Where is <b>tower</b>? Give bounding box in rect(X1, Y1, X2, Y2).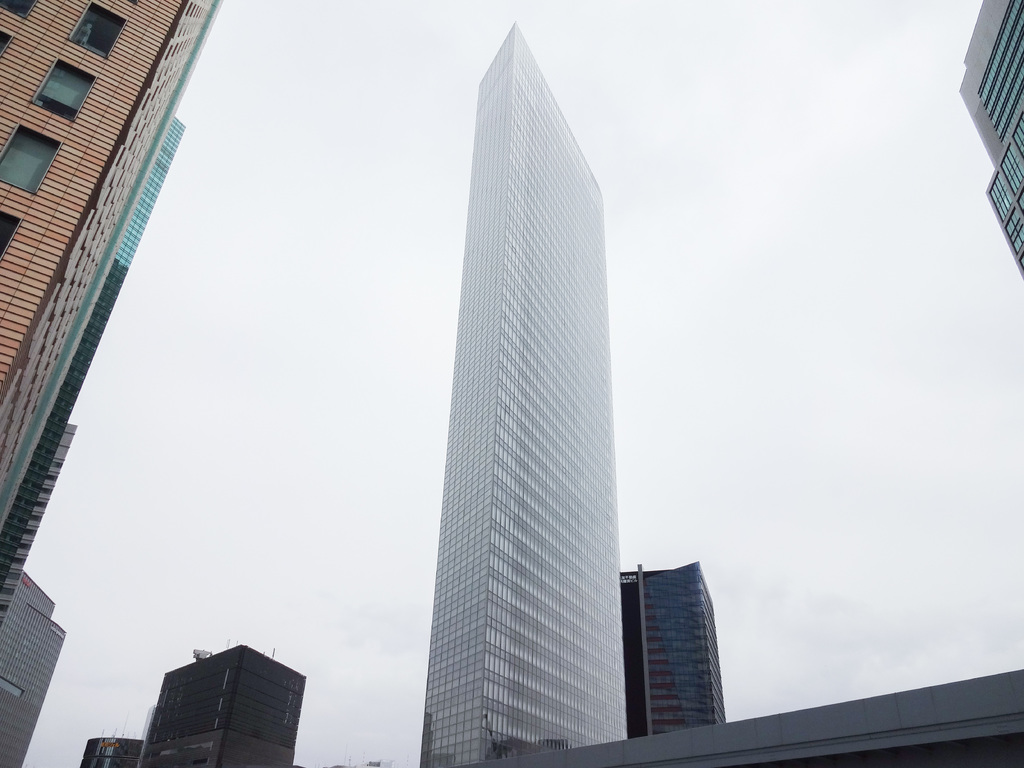
rect(630, 556, 739, 741).
